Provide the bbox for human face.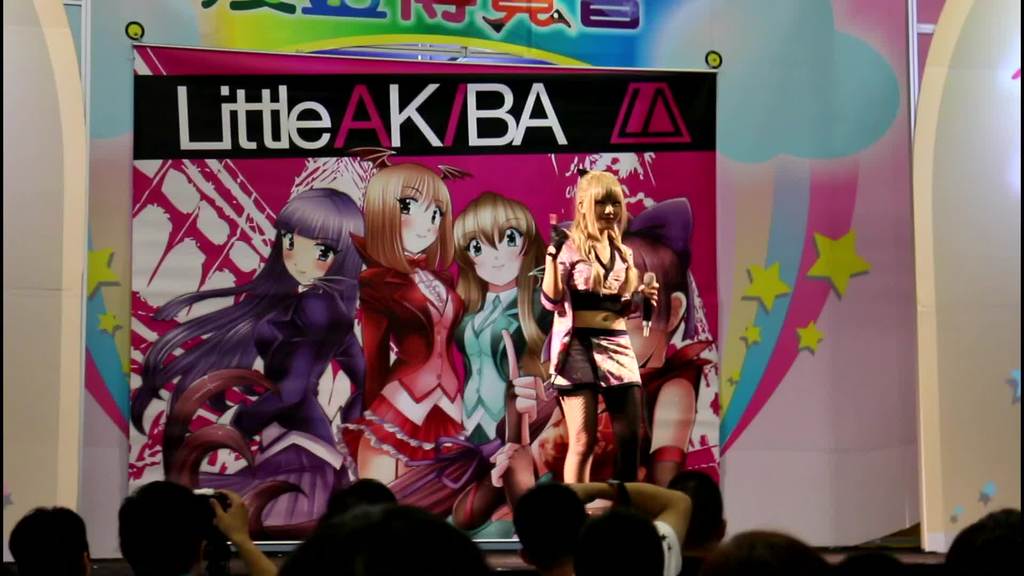
x1=397 y1=191 x2=442 y2=253.
